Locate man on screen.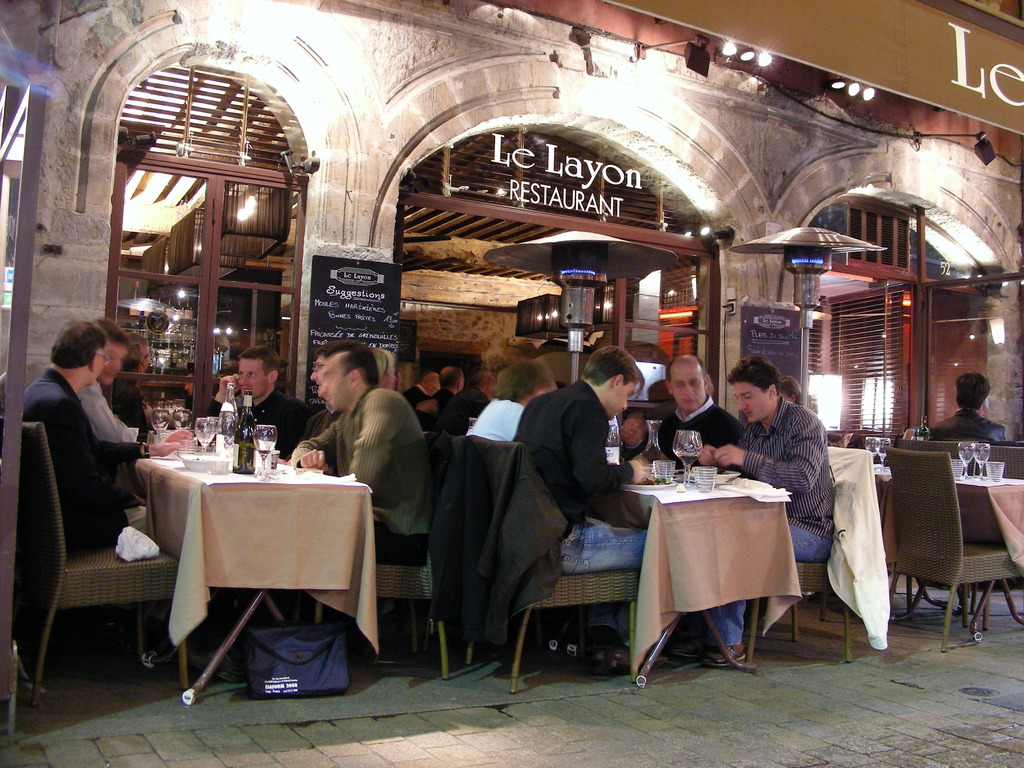
On screen at (404,369,444,410).
